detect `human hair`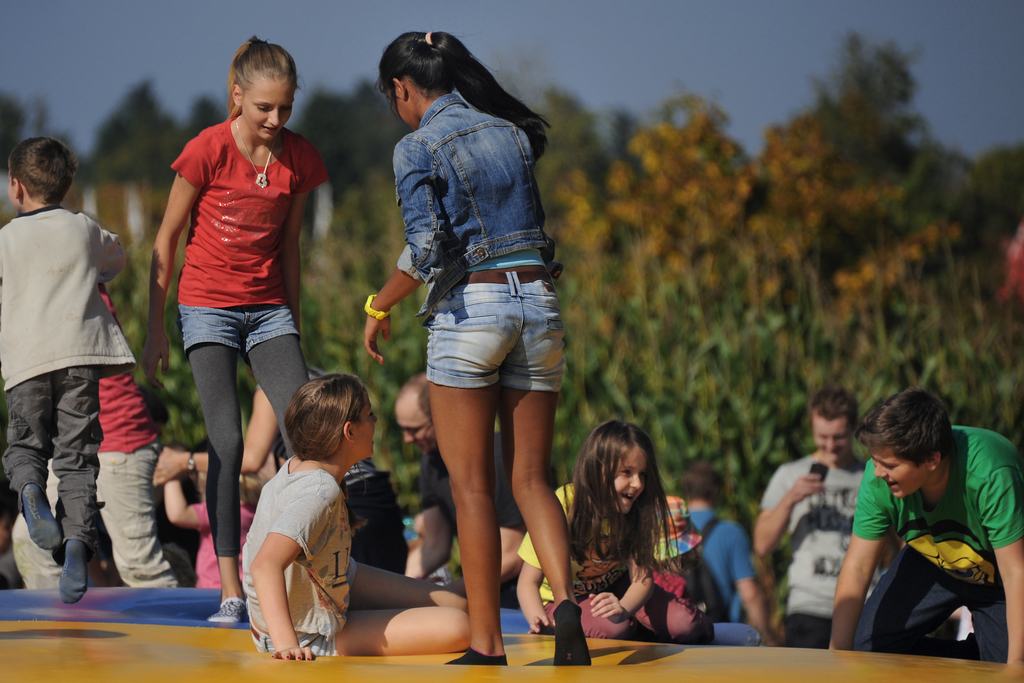
[left=225, top=35, right=307, bottom=120]
